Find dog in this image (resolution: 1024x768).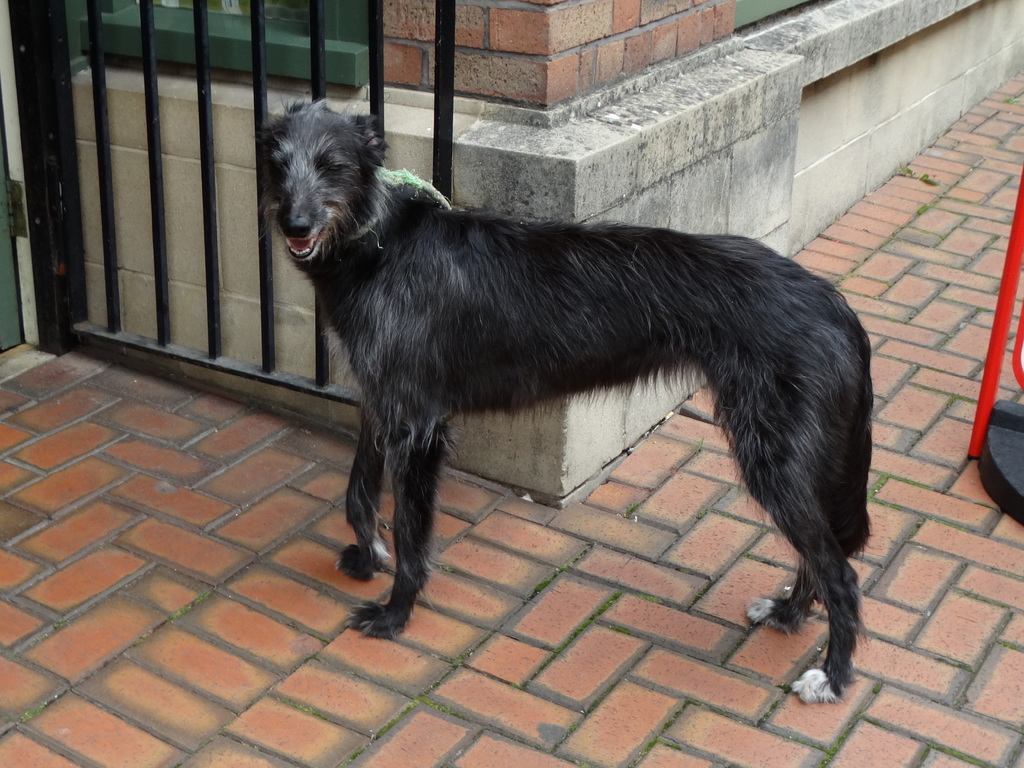
crop(252, 94, 875, 703).
